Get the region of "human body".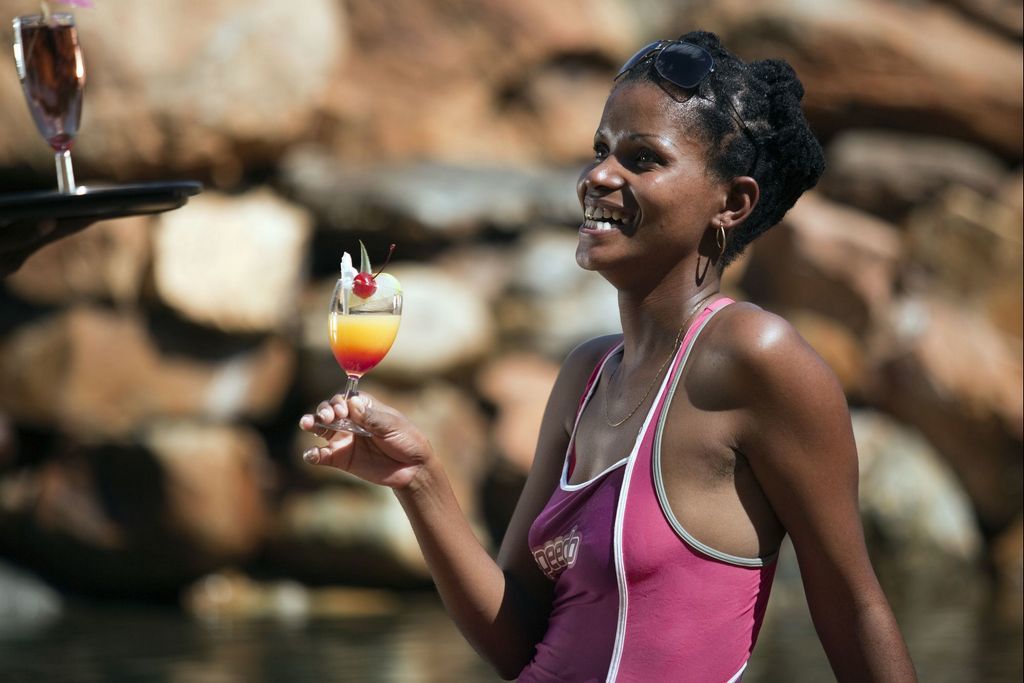
bbox=[297, 26, 923, 682].
